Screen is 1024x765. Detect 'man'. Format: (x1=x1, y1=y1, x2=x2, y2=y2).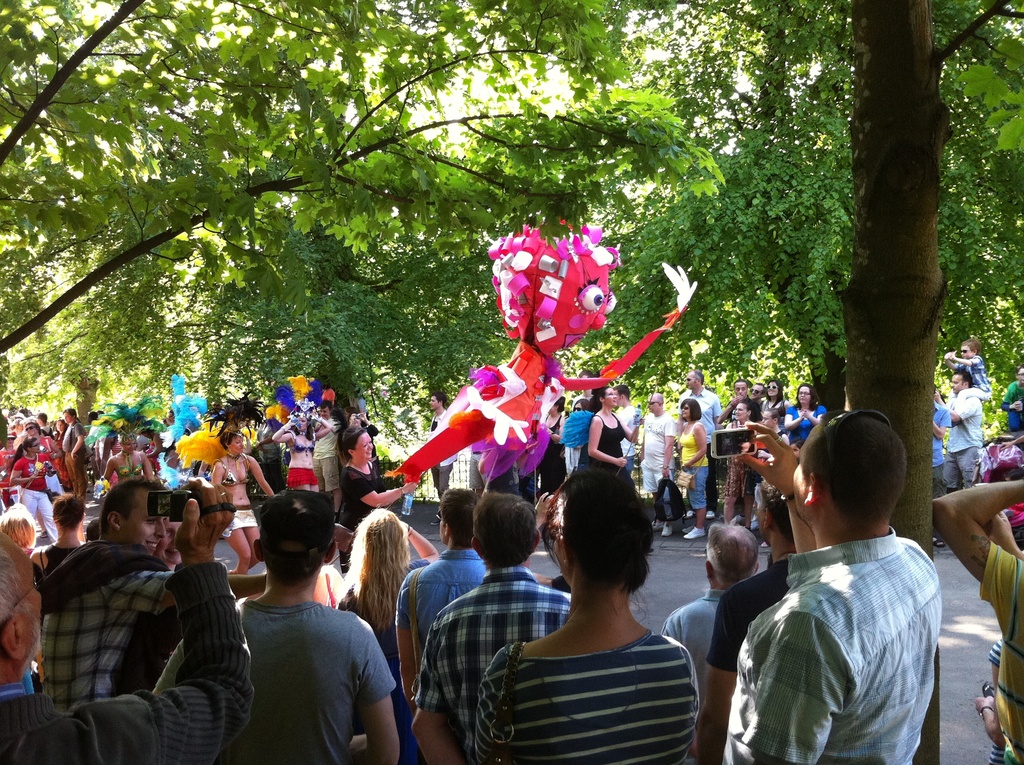
(x1=424, y1=391, x2=460, y2=526).
